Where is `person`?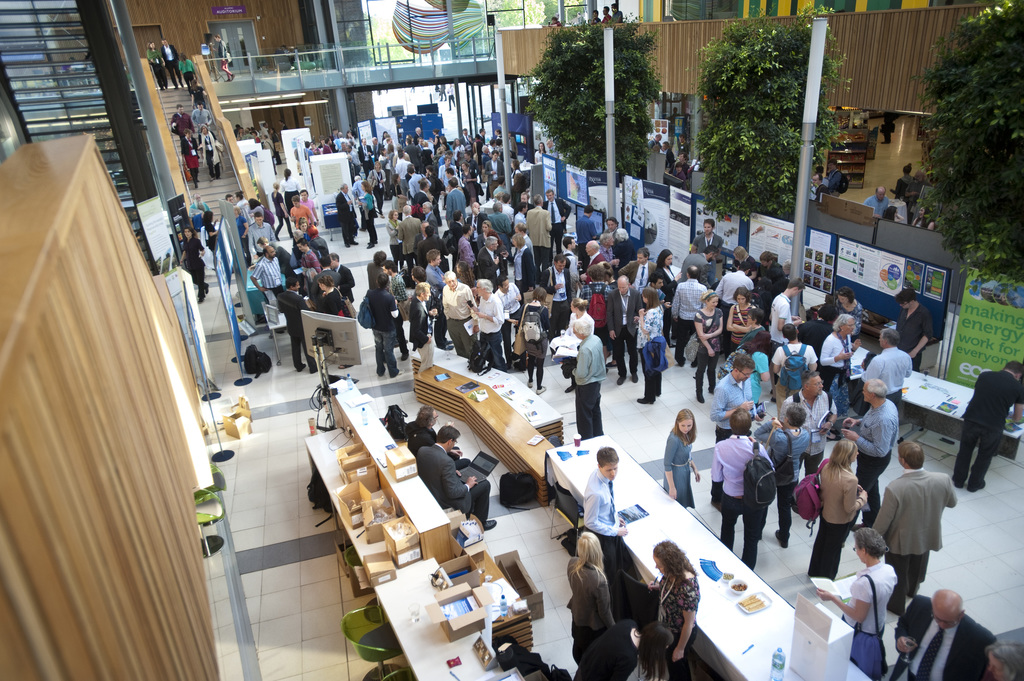
select_region(404, 224, 444, 266).
